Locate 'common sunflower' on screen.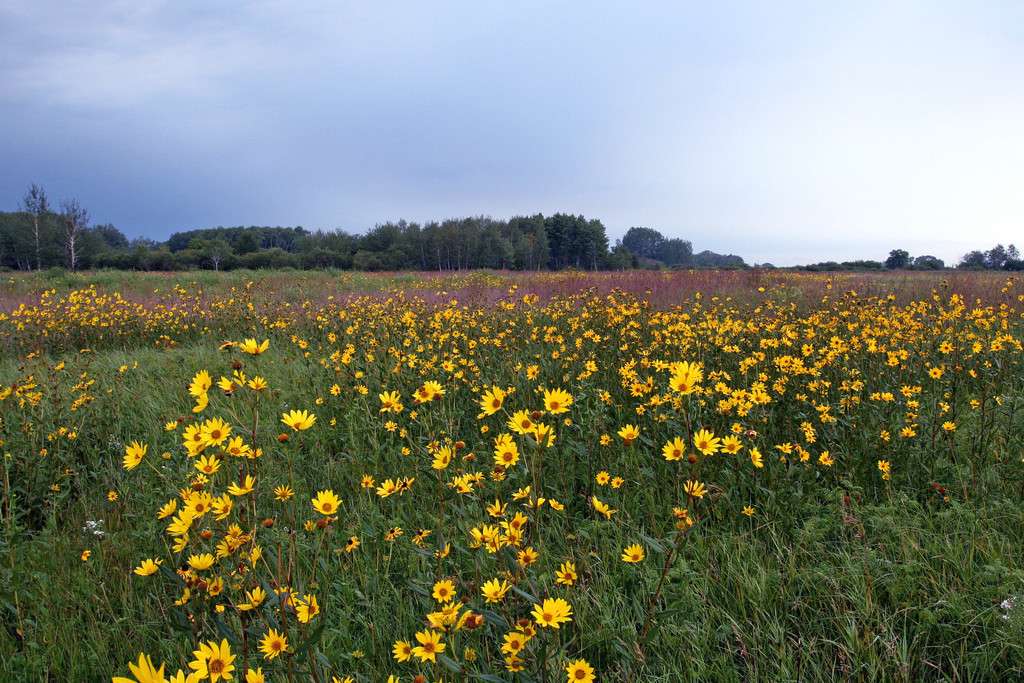
On screen at <bbox>223, 498, 227, 516</bbox>.
